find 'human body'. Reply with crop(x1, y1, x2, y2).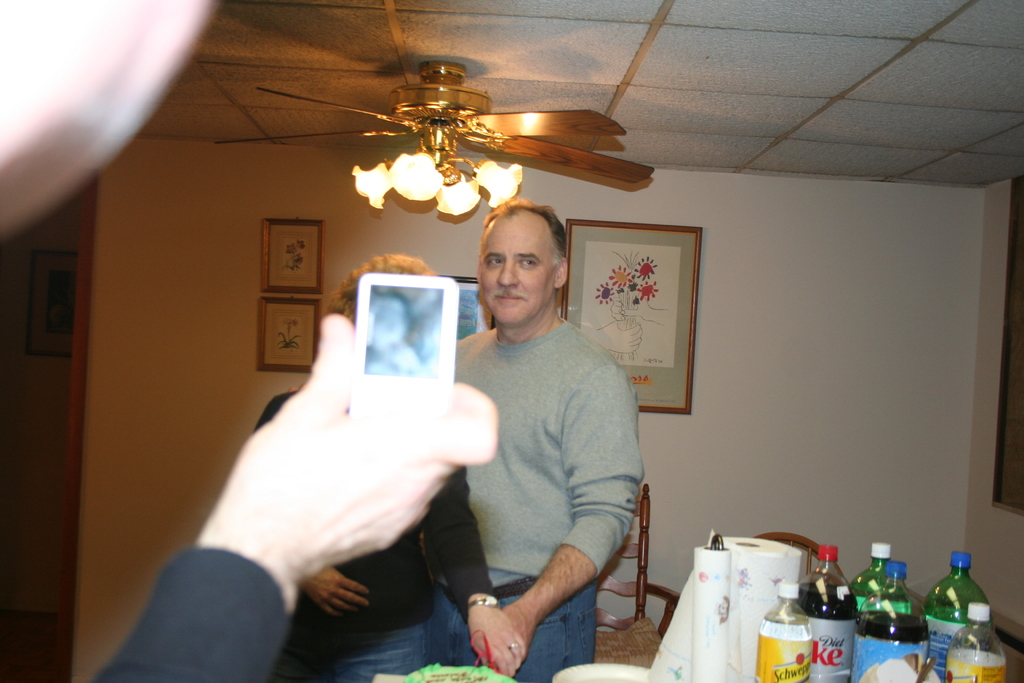
crop(250, 251, 519, 682).
